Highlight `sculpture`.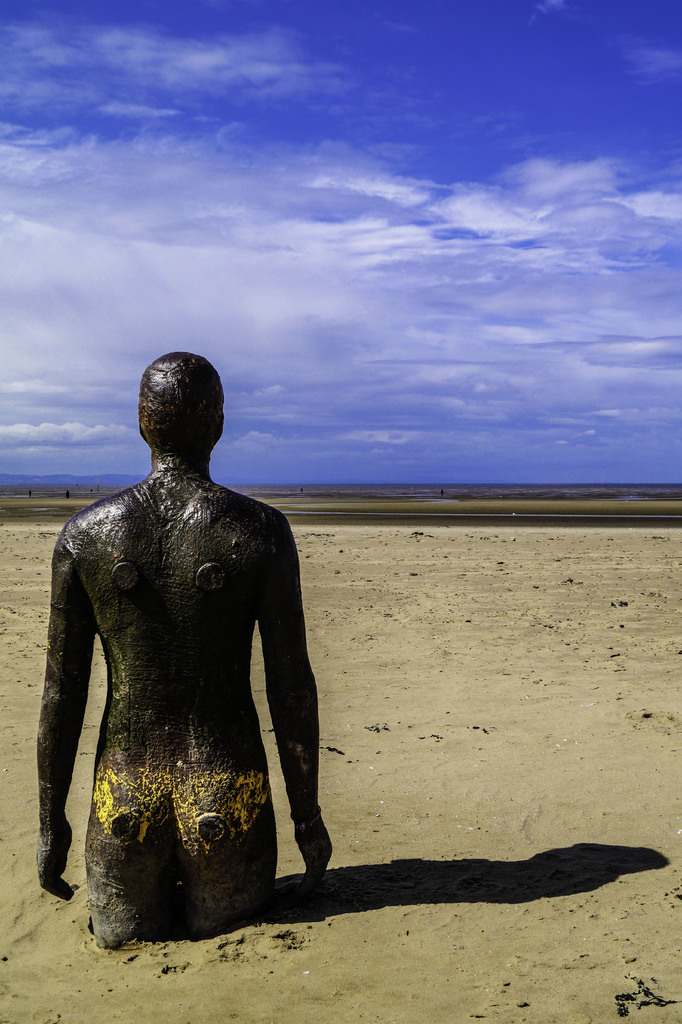
Highlighted region: <box>19,346,317,926</box>.
